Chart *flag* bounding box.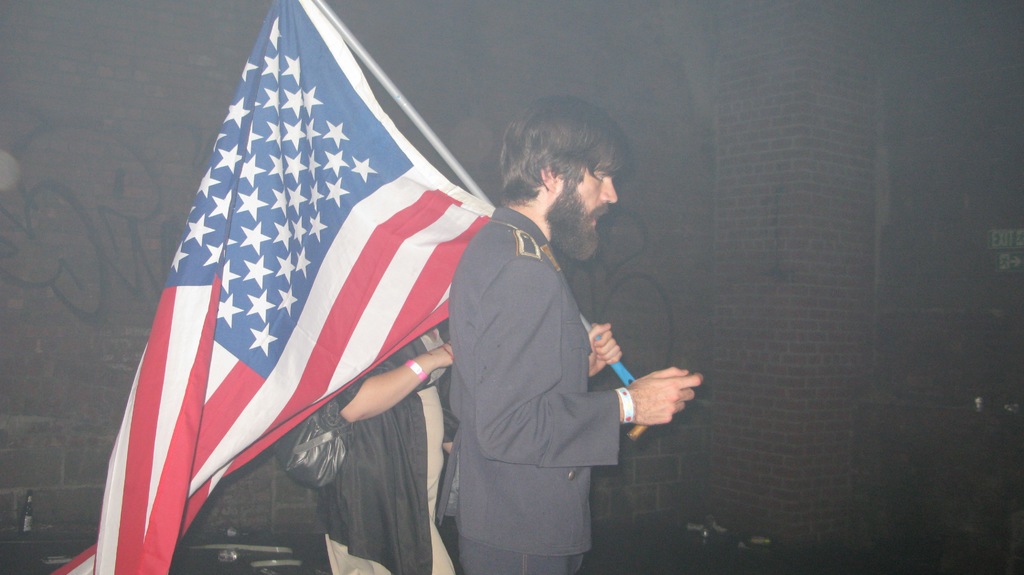
Charted: 104 17 460 559.
